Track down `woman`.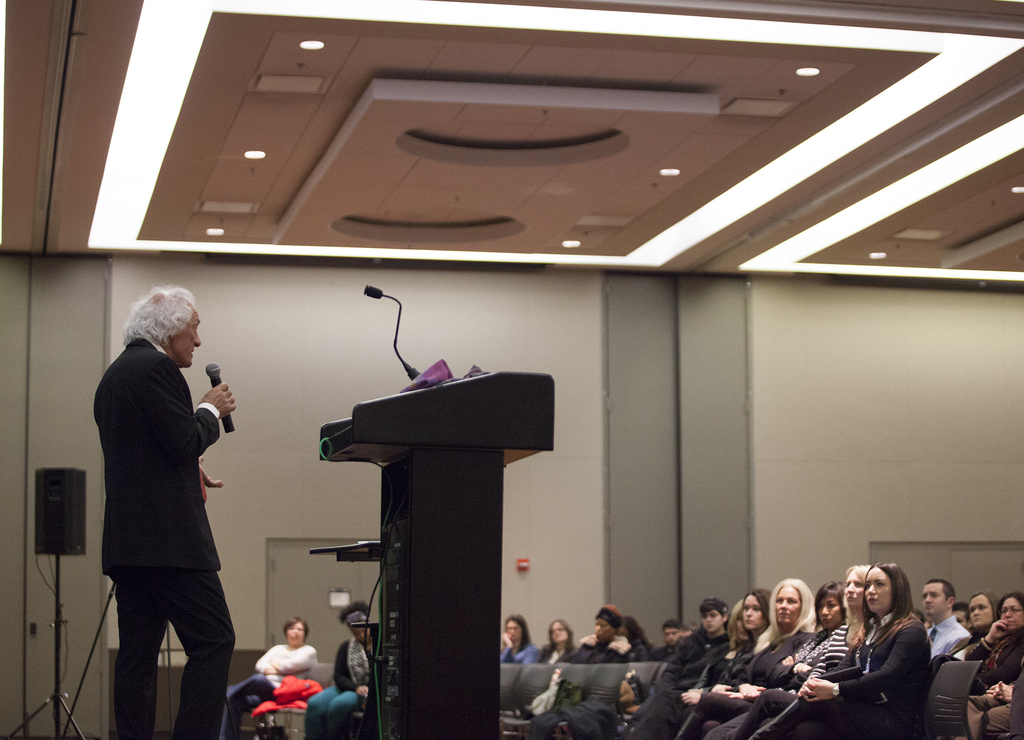
Tracked to 215,618,320,739.
